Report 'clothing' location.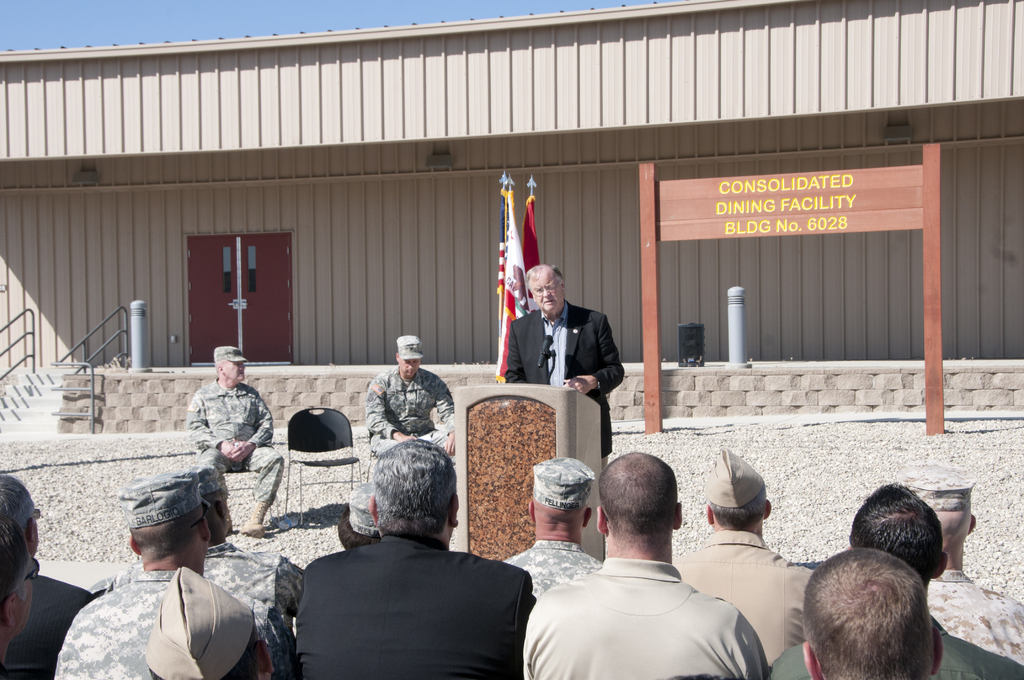
Report: region(767, 611, 1023, 679).
